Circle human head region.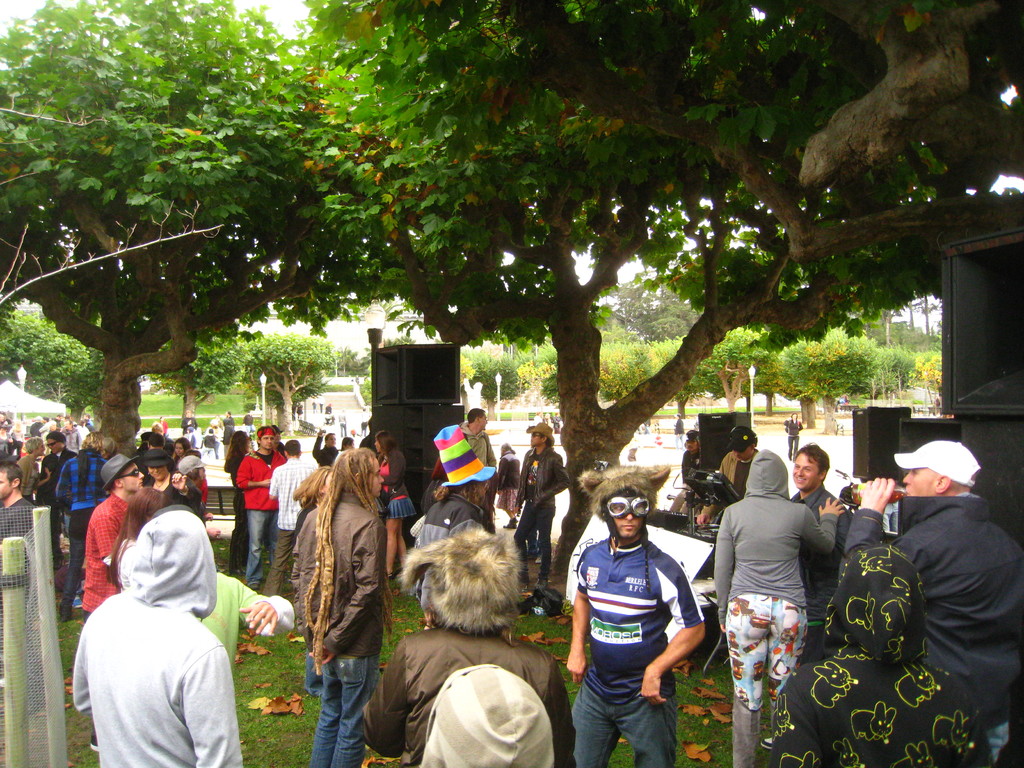
Region: <box>426,532,518,630</box>.
